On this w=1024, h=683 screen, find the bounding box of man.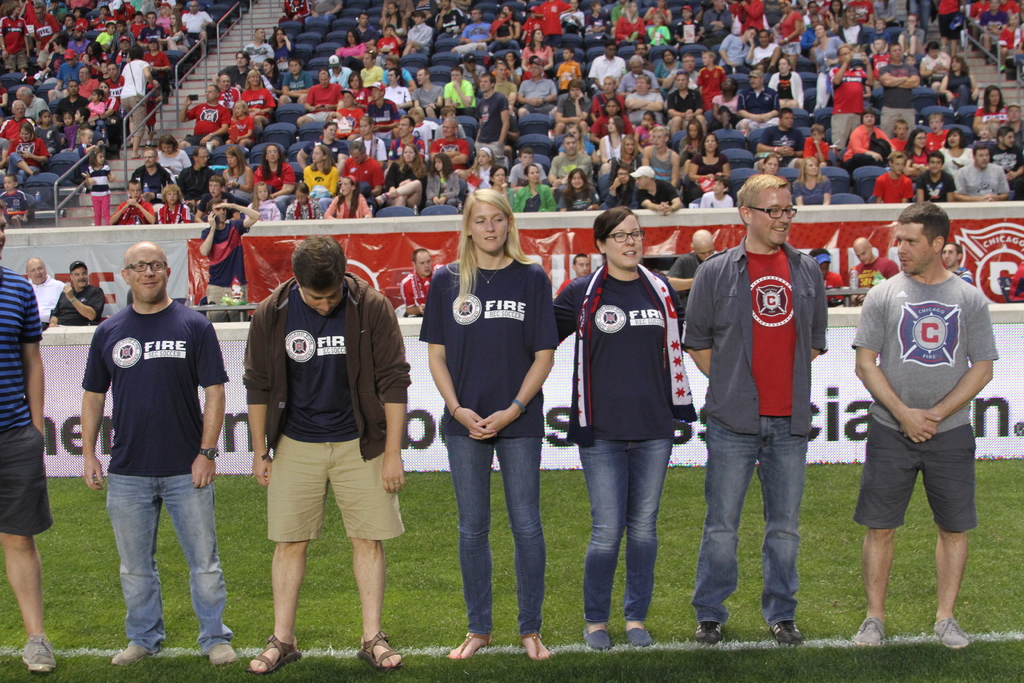
Bounding box: (980, 0, 1008, 63).
